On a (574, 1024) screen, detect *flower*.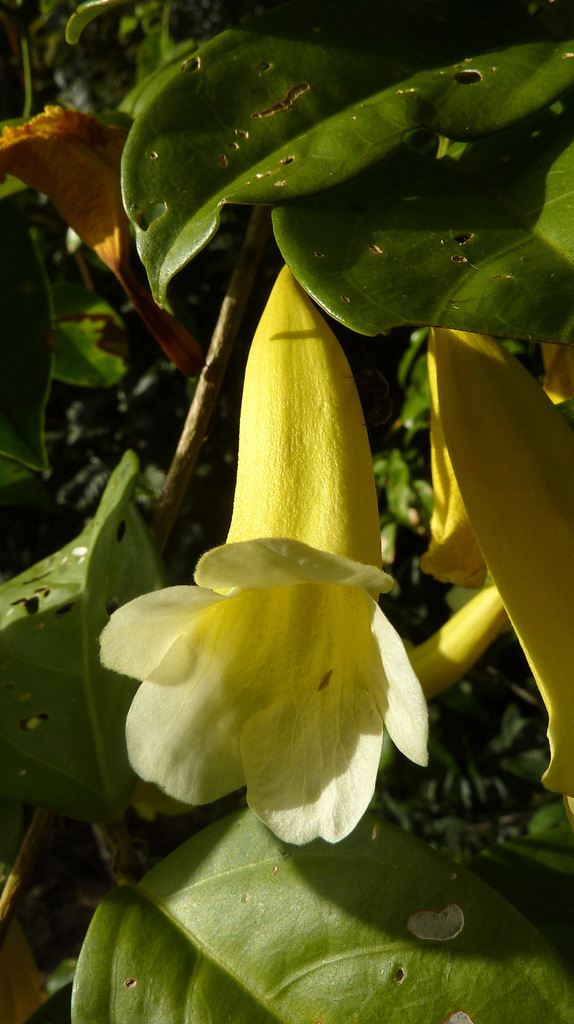
<region>388, 314, 573, 822</region>.
